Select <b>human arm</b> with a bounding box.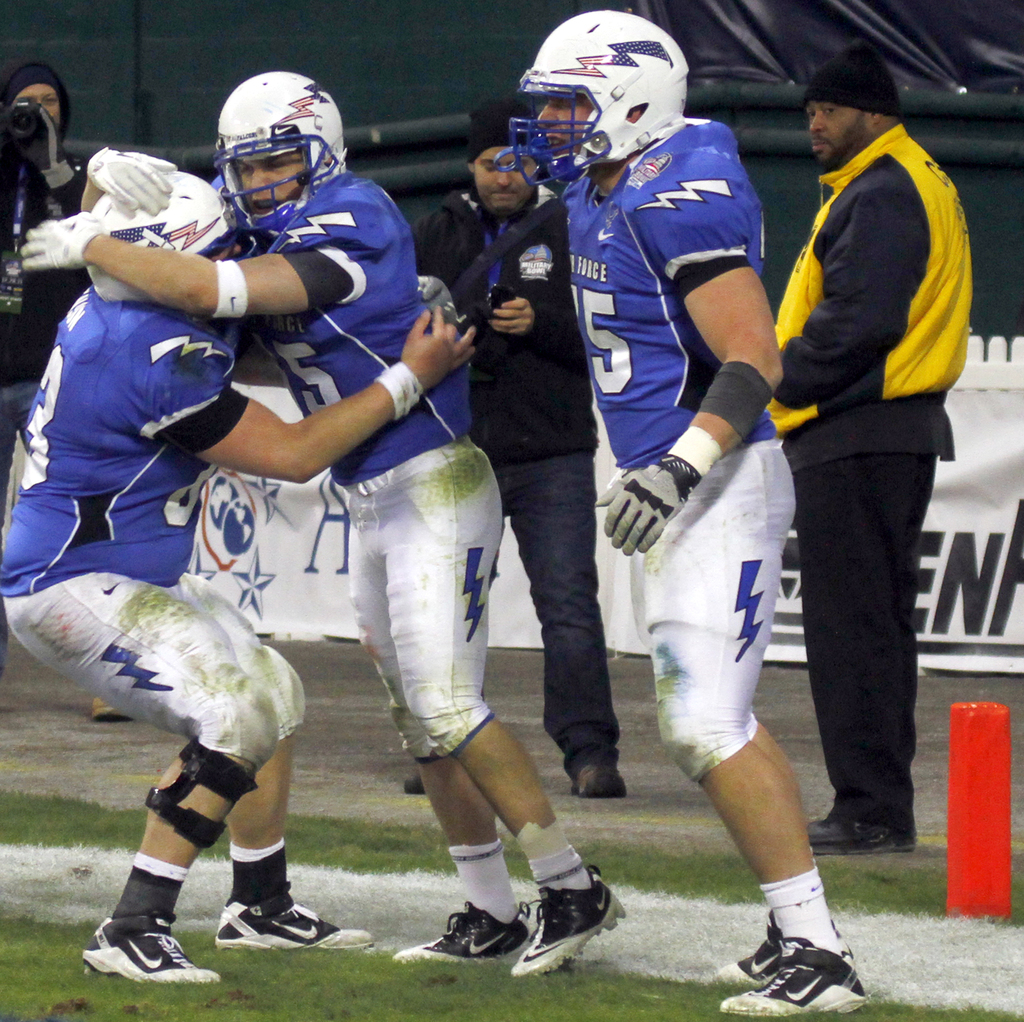
<box>584,165,794,561</box>.
